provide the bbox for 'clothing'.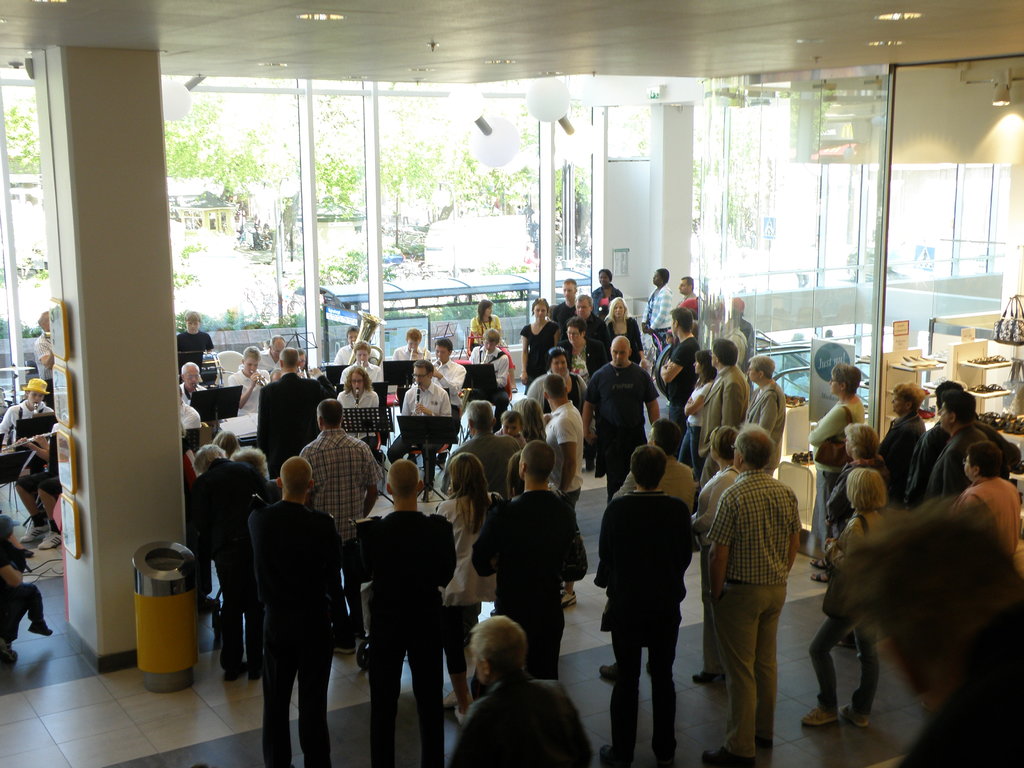
<box>543,401,585,500</box>.
